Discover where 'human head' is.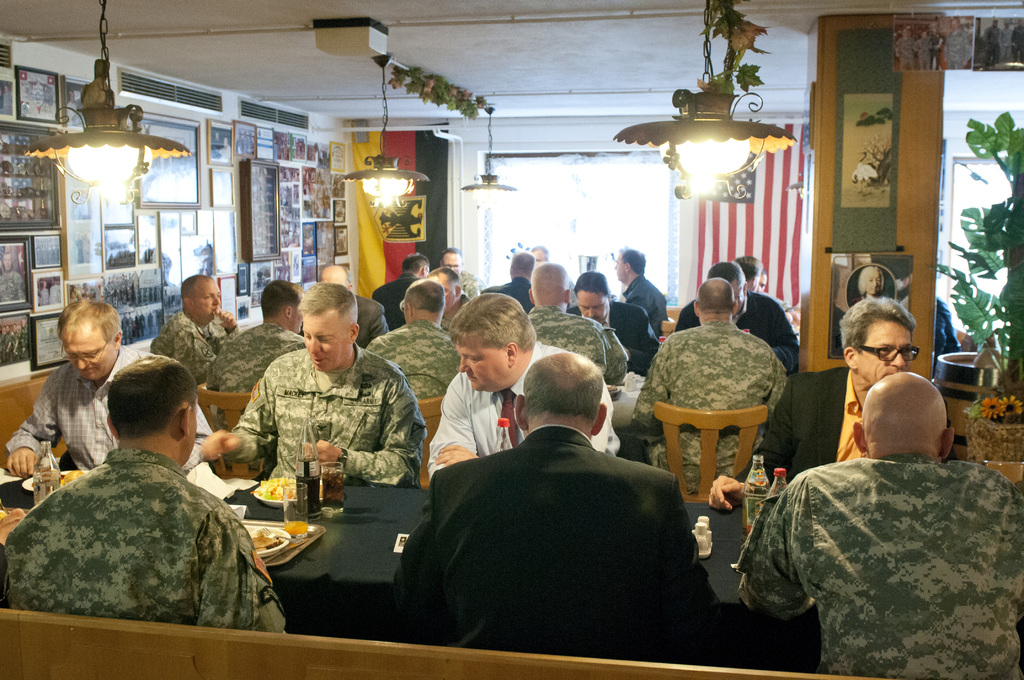
Discovered at {"left": 920, "top": 29, "right": 925, "bottom": 37}.
